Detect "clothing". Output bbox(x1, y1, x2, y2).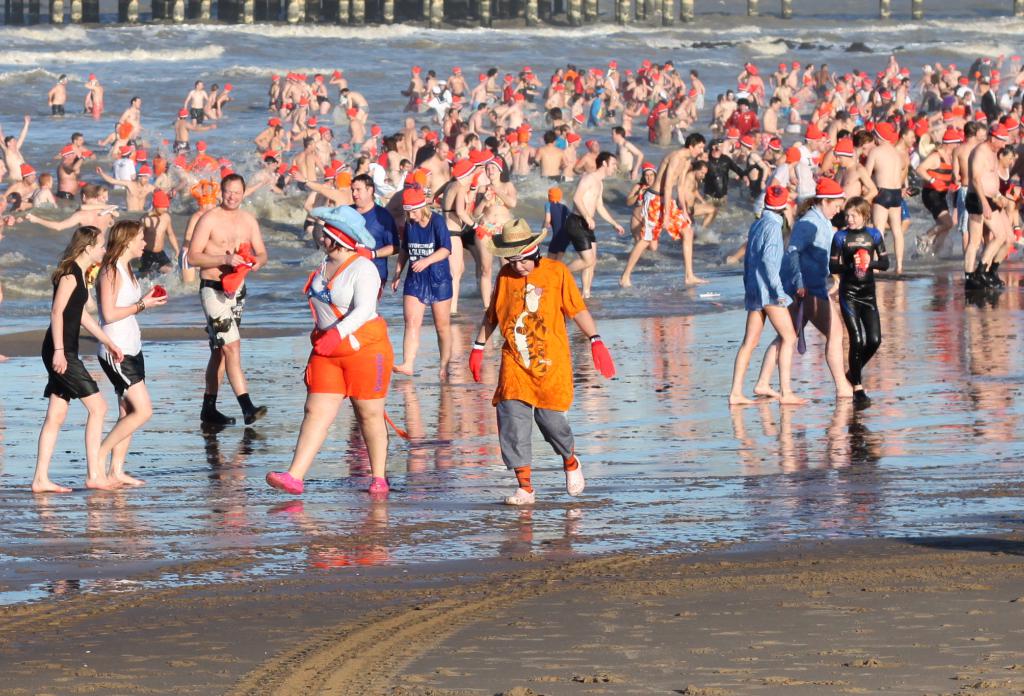
bbox(399, 205, 457, 306).
